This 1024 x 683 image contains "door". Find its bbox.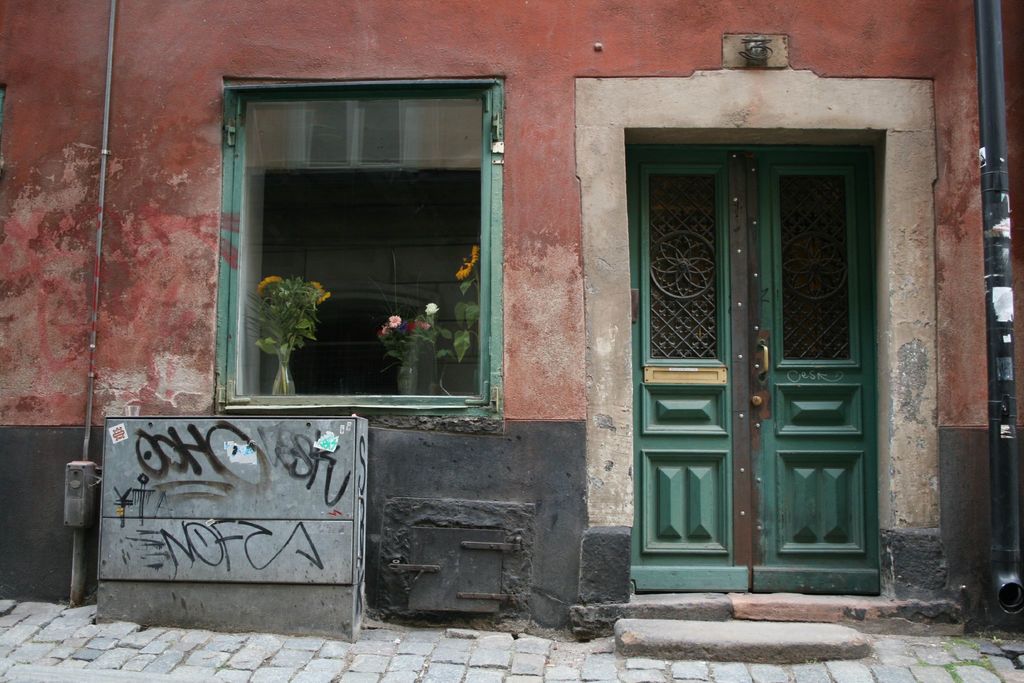
{"x1": 624, "y1": 136, "x2": 881, "y2": 592}.
